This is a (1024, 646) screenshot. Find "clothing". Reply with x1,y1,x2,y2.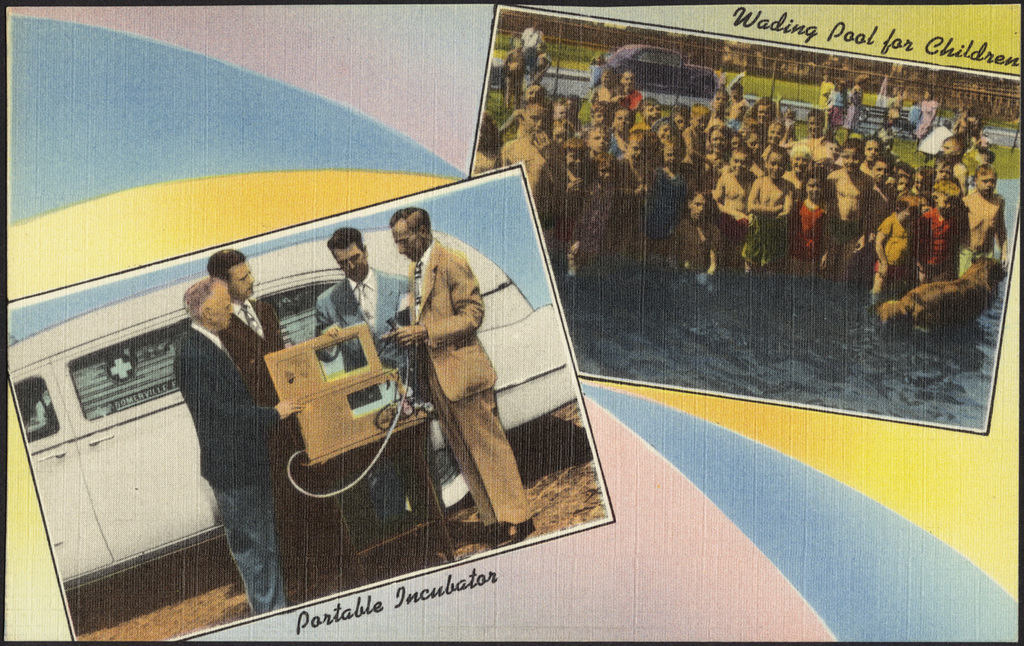
515,25,545,84.
